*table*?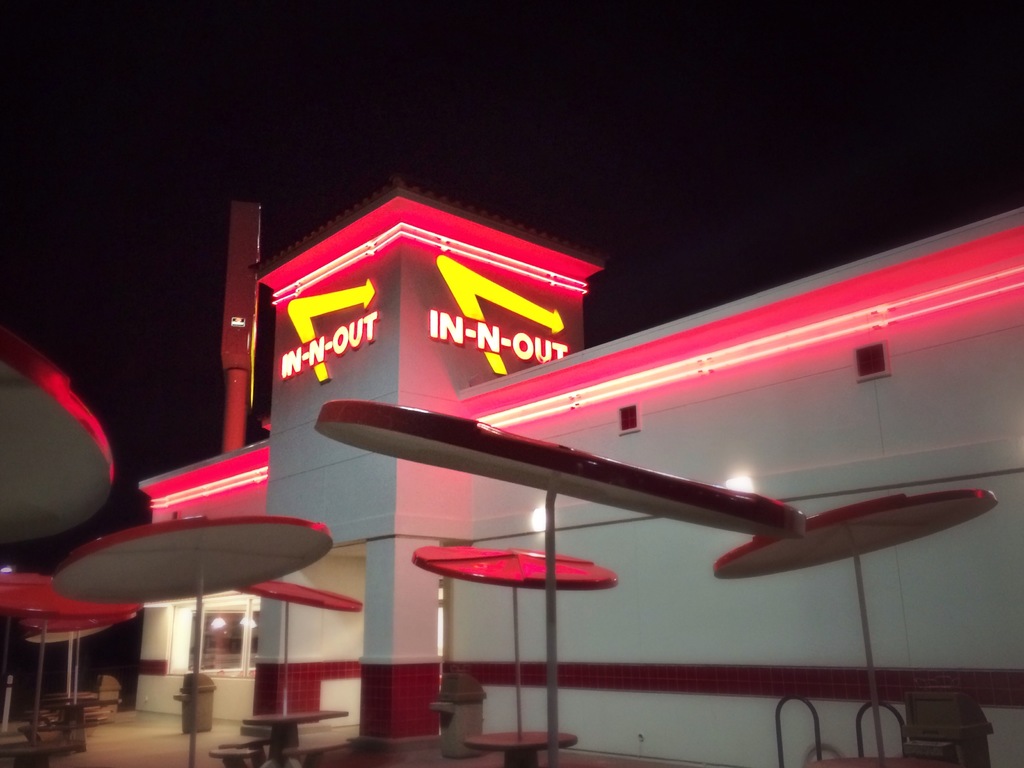
<region>461, 735, 575, 767</region>
